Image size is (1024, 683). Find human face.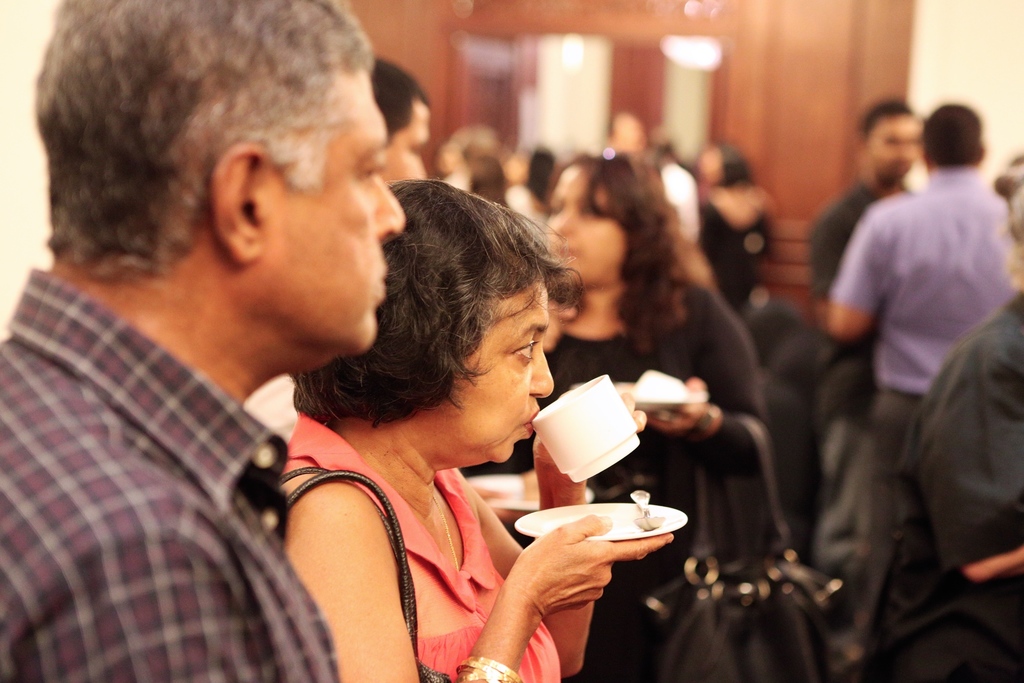
451:281:554:465.
